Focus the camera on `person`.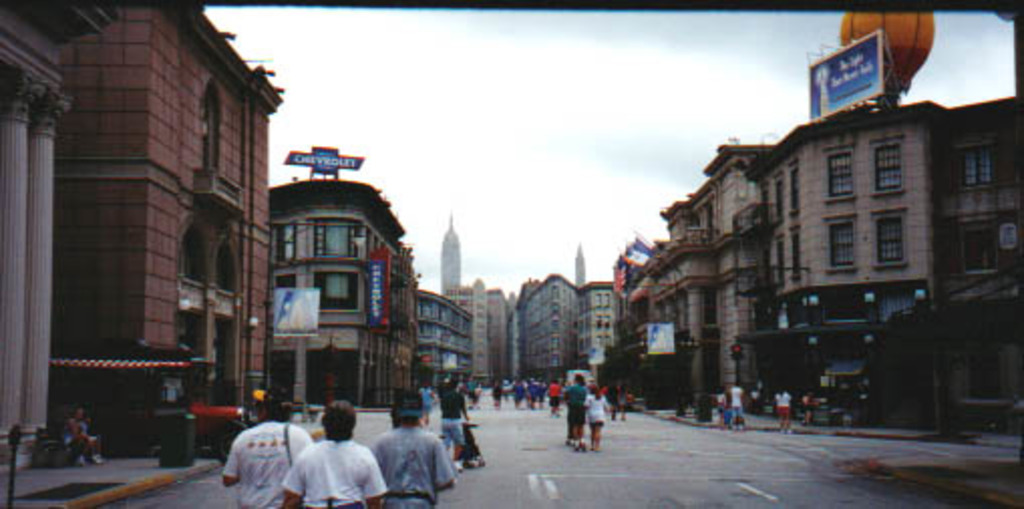
Focus region: 563 368 589 445.
